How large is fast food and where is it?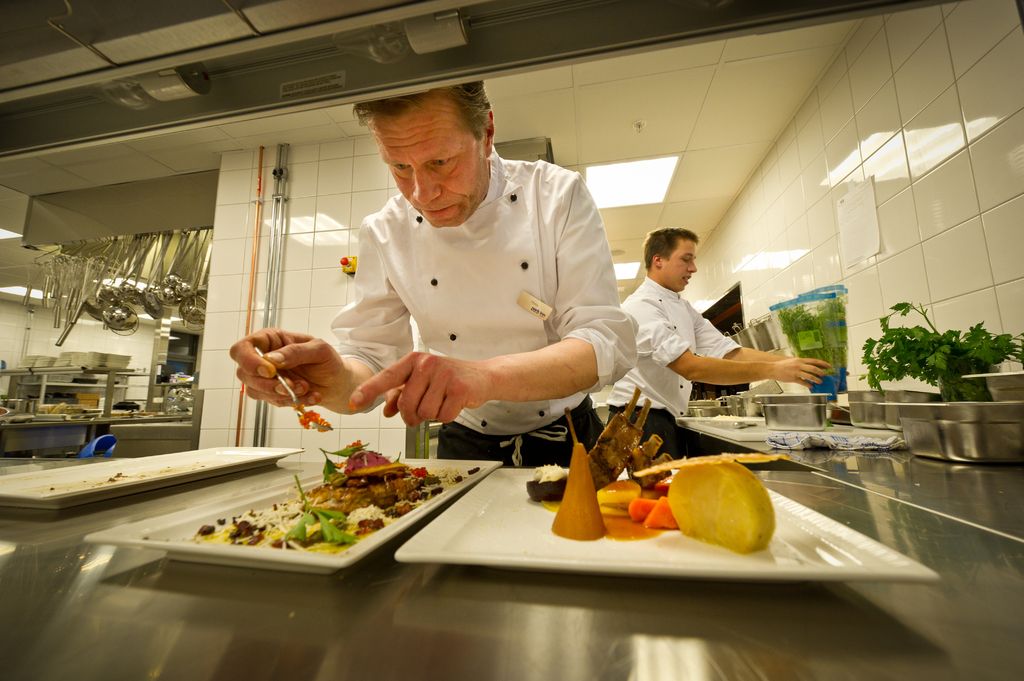
Bounding box: detection(554, 402, 605, 547).
